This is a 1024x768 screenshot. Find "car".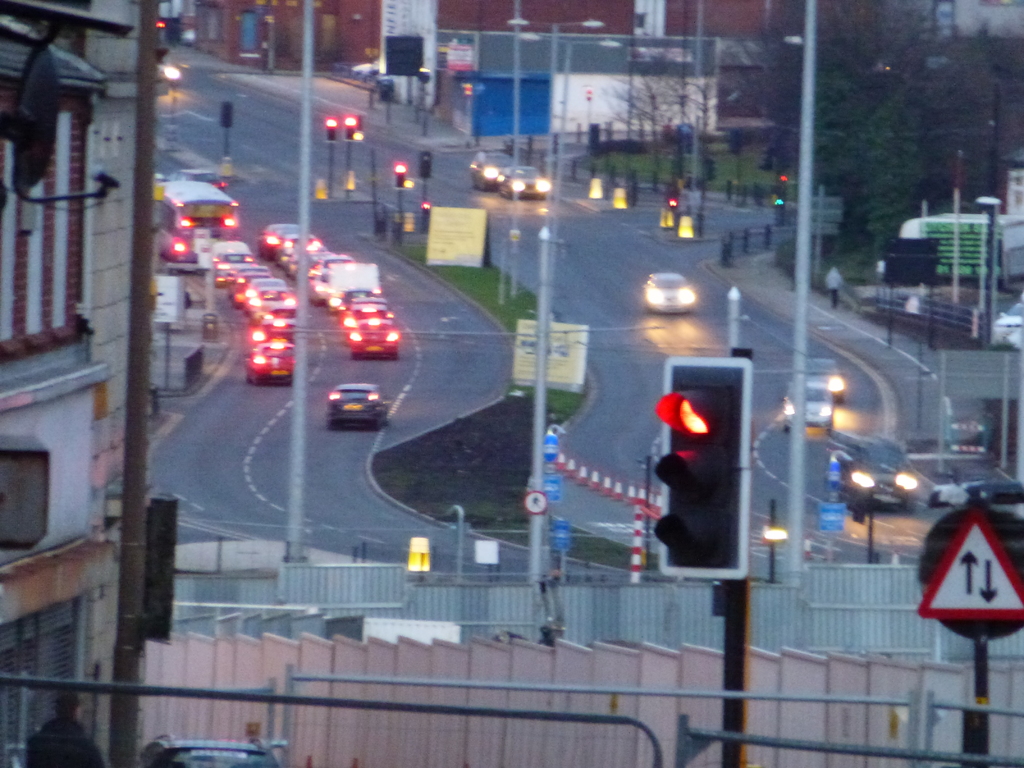
Bounding box: BBox(231, 260, 266, 298).
